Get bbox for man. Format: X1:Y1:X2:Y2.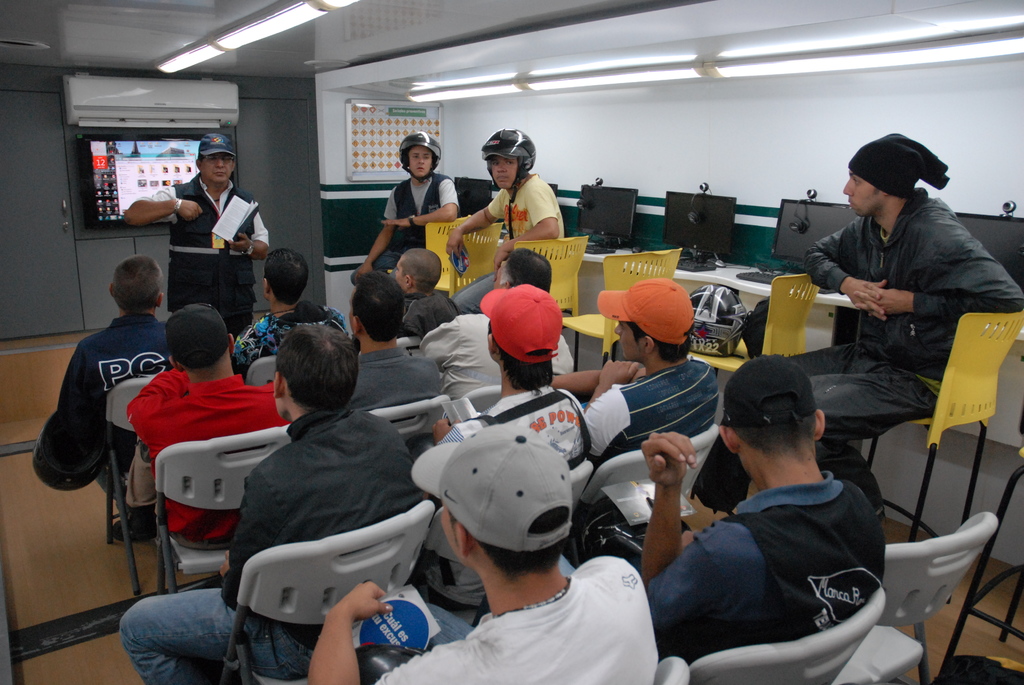
230:245:349:382.
